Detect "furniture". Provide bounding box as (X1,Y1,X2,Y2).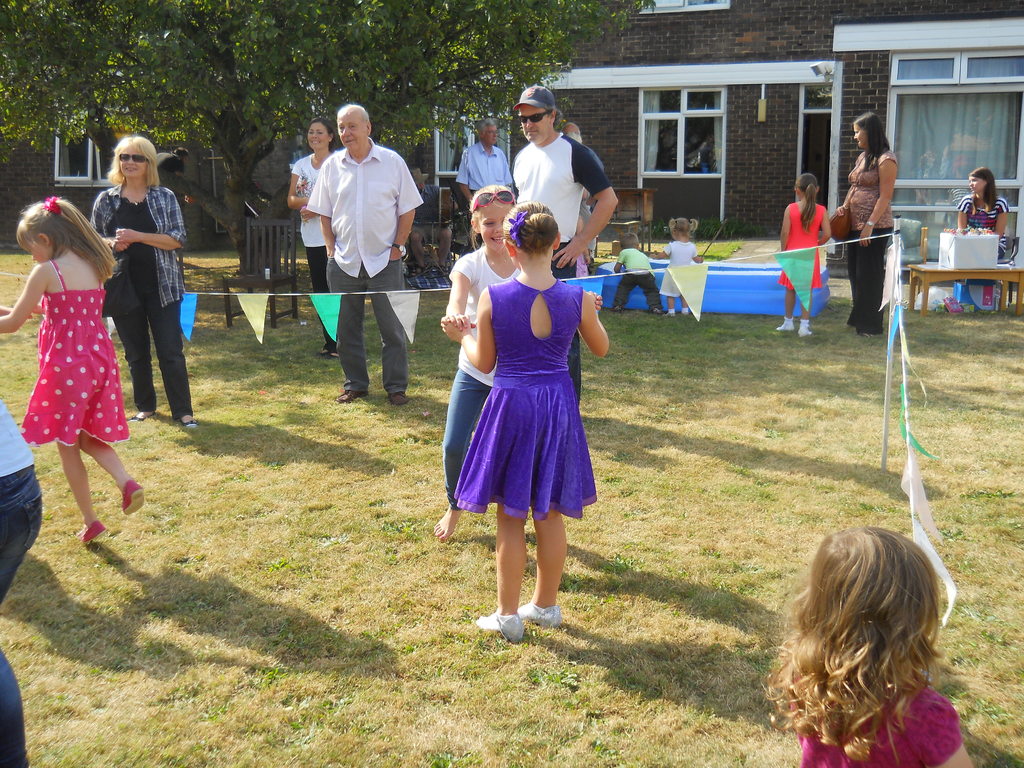
(904,259,1023,317).
